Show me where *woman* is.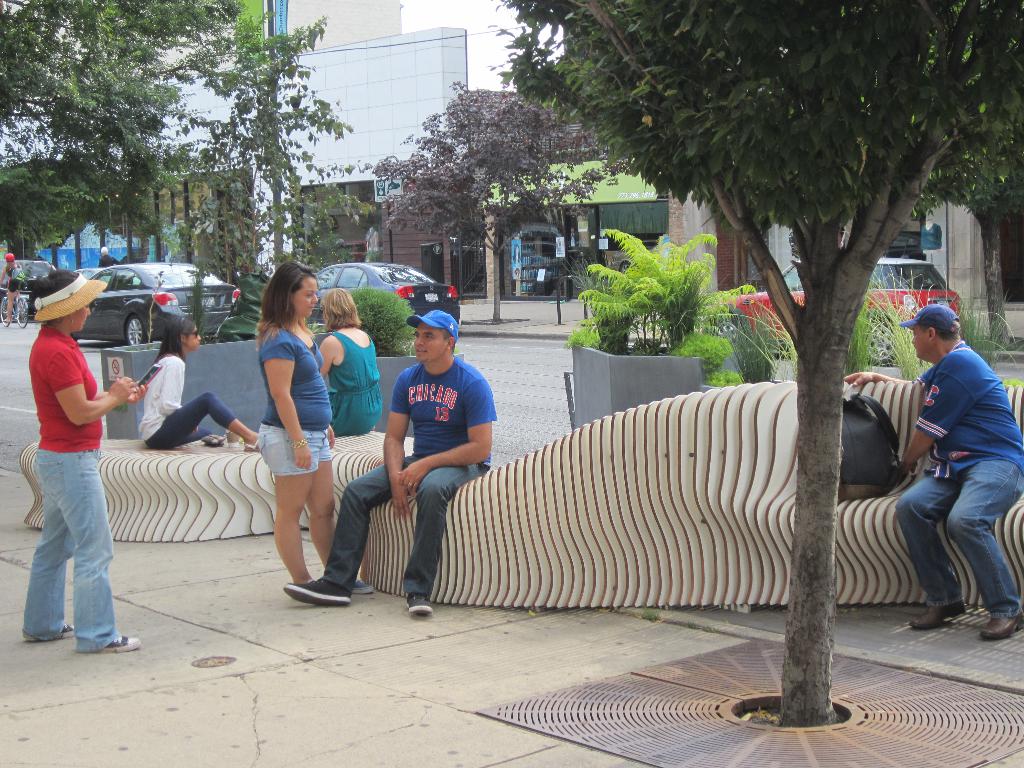
*woman* is at bbox=(0, 252, 24, 325).
